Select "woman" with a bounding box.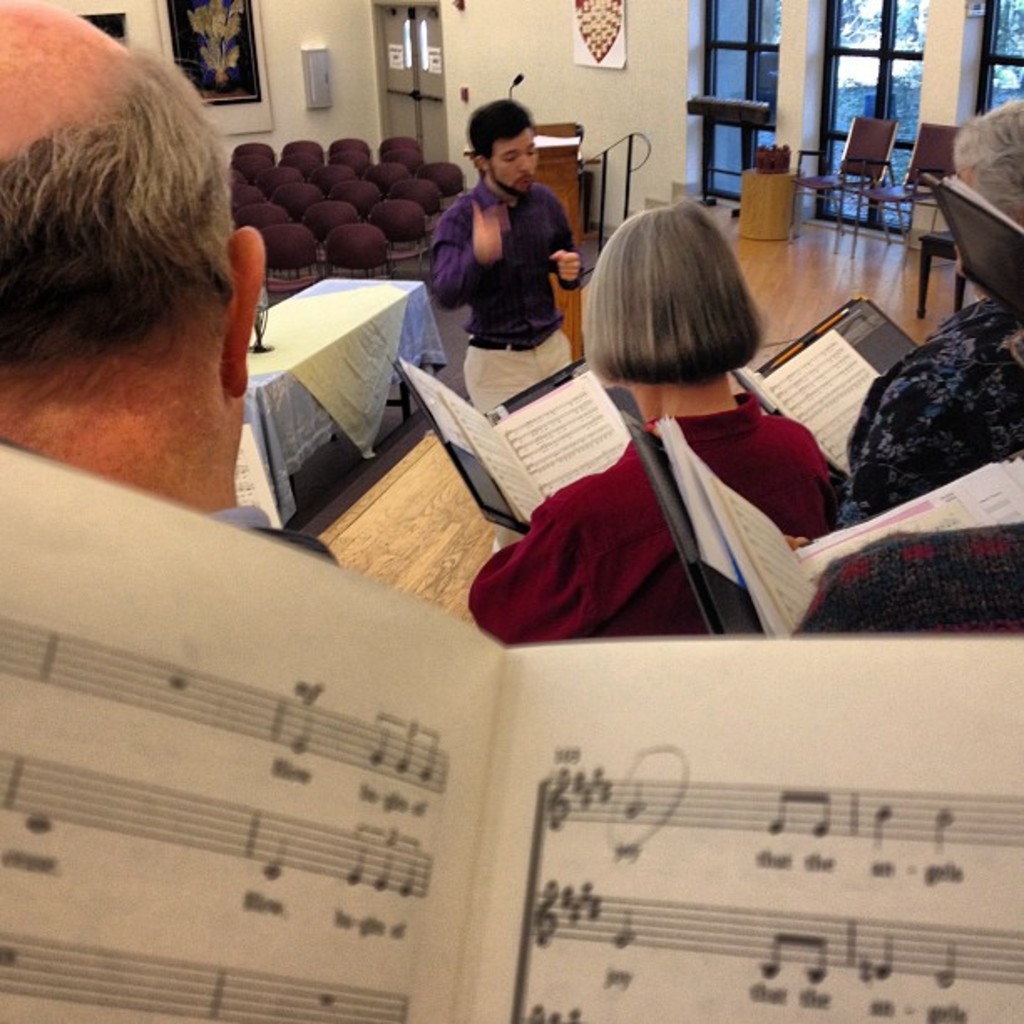
bbox=[433, 199, 867, 666].
